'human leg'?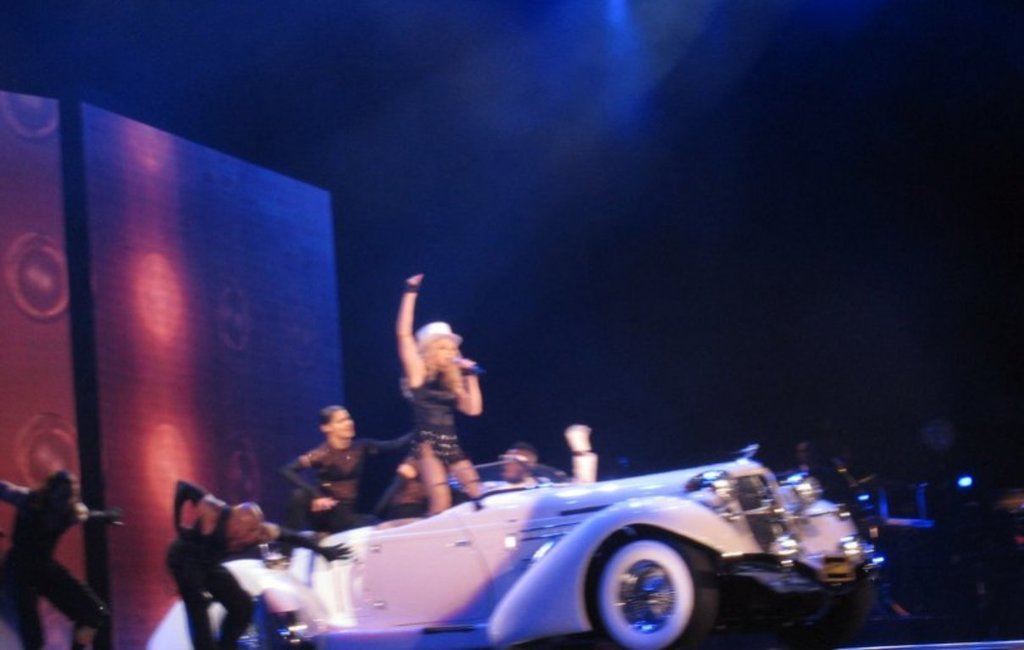
[442, 443, 482, 493]
